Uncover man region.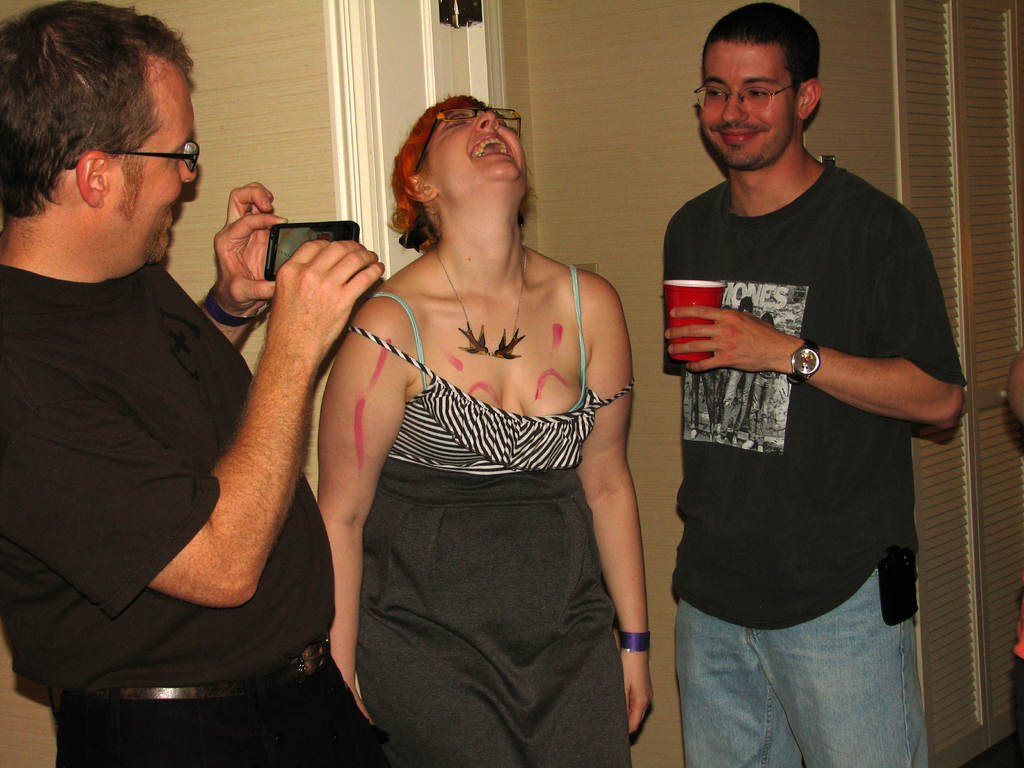
Uncovered: [left=0, top=0, right=396, bottom=767].
